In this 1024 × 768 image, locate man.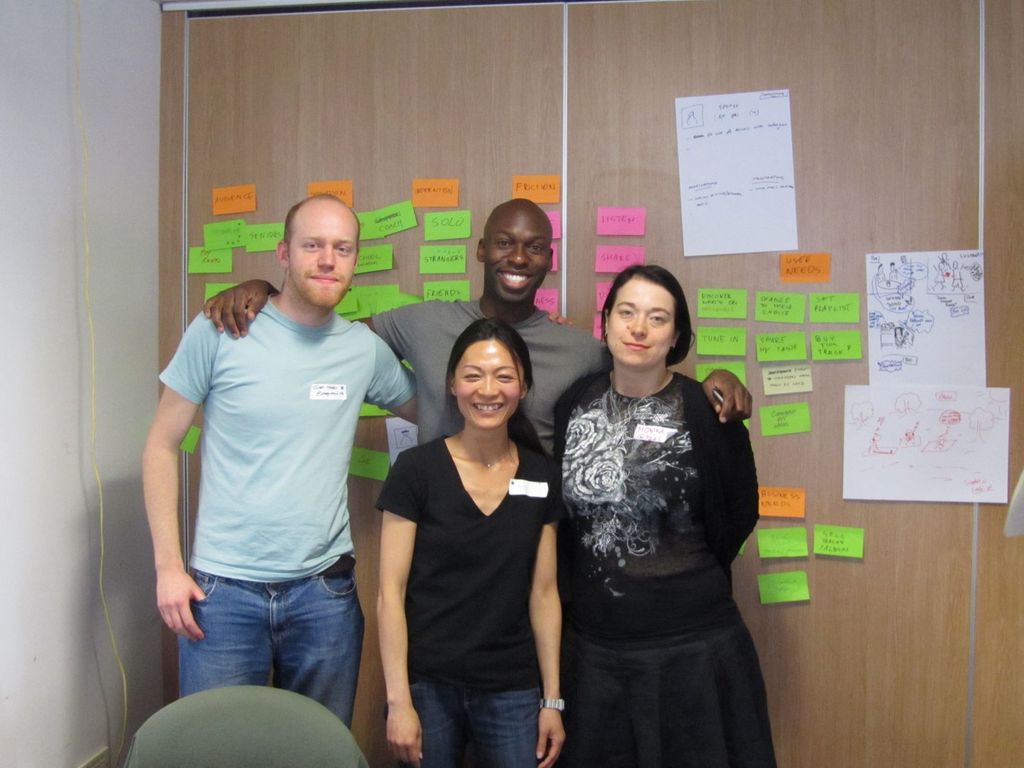
Bounding box: pyautogui.locateOnScreen(204, 200, 758, 454).
